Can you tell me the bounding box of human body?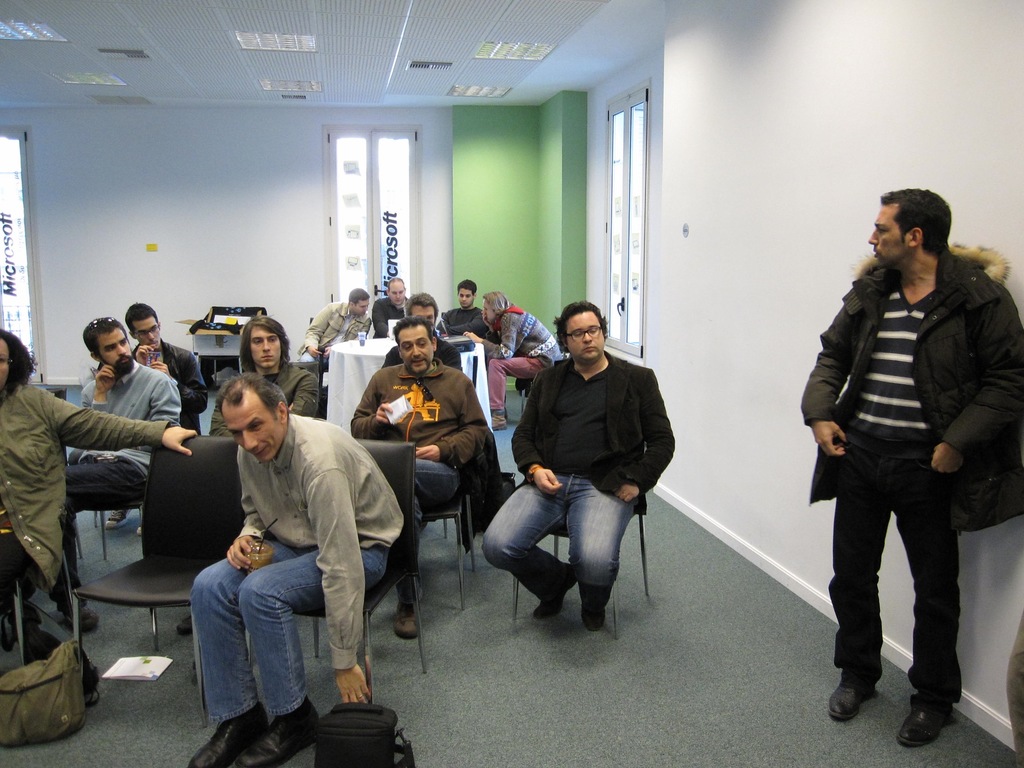
<region>297, 299, 366, 367</region>.
